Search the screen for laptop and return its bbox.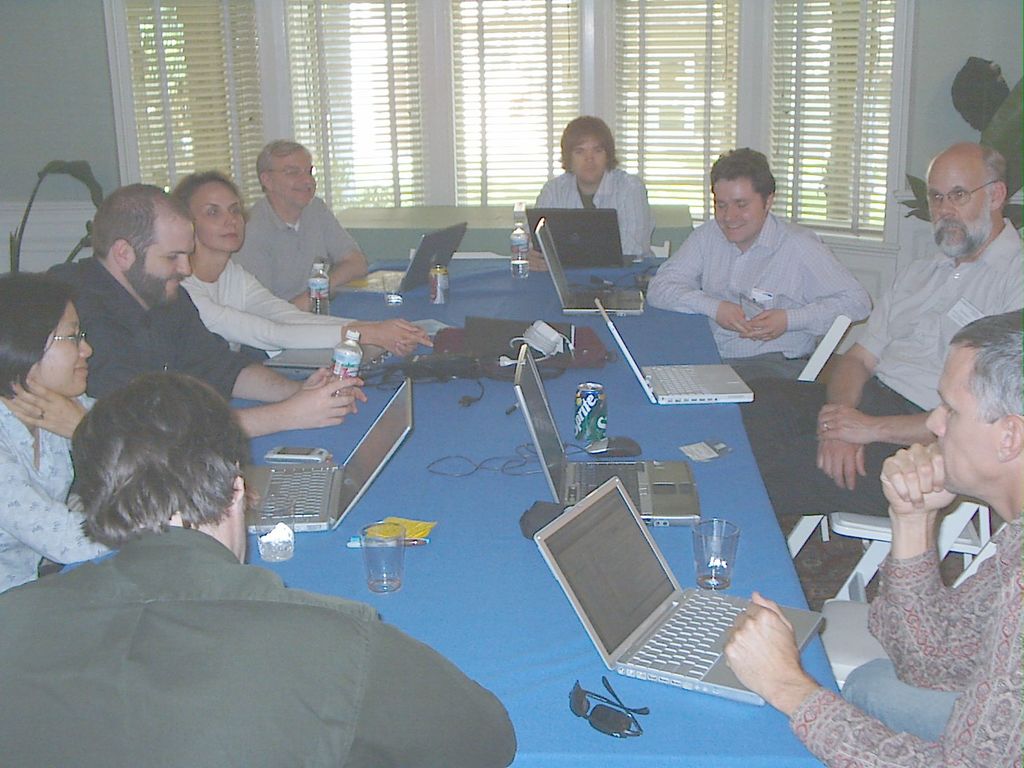
Found: x1=594, y1=294, x2=756, y2=408.
